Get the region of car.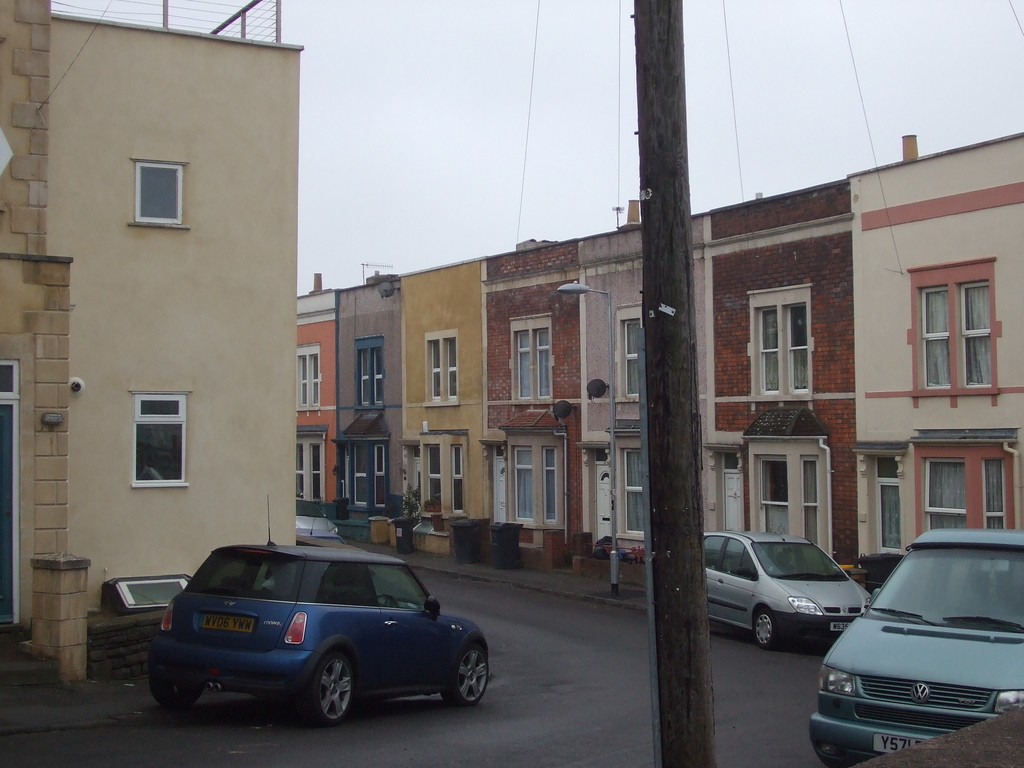
bbox=[701, 522, 872, 653].
